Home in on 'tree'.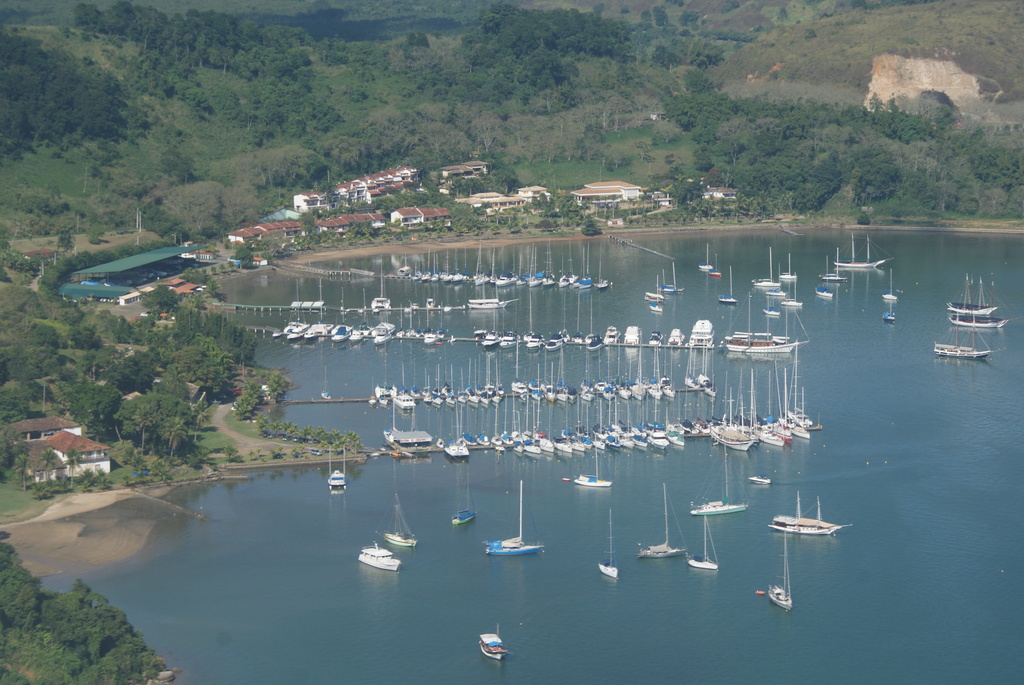
Homed in at Rect(236, 379, 263, 416).
